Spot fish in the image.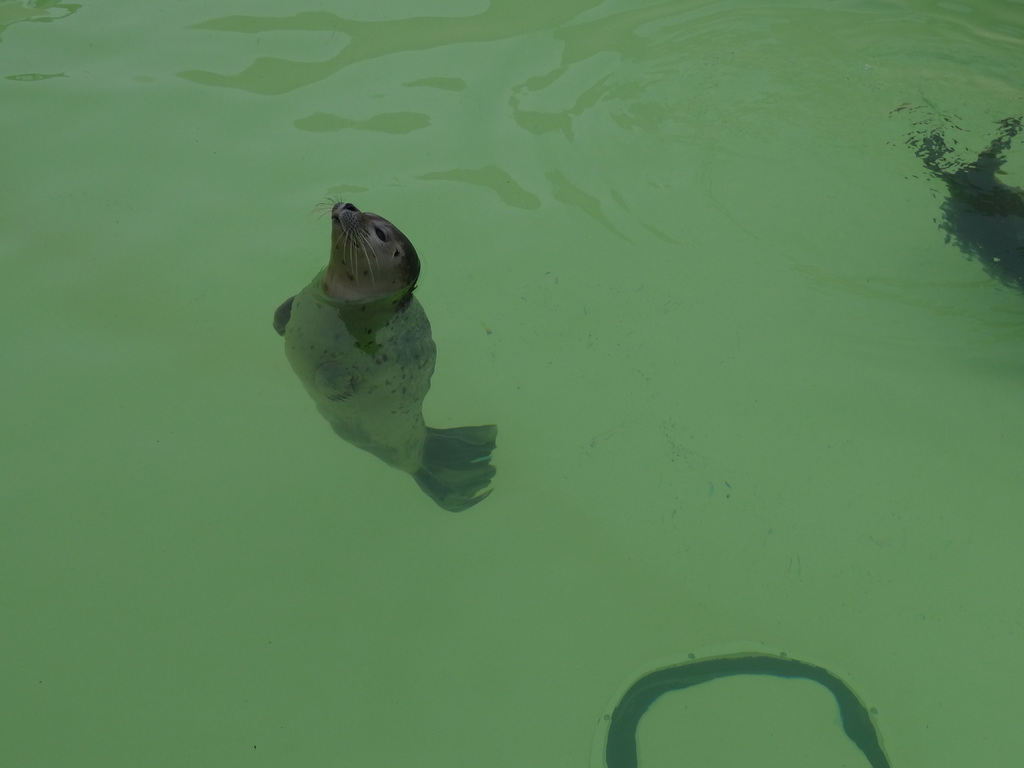
fish found at region(279, 173, 495, 537).
